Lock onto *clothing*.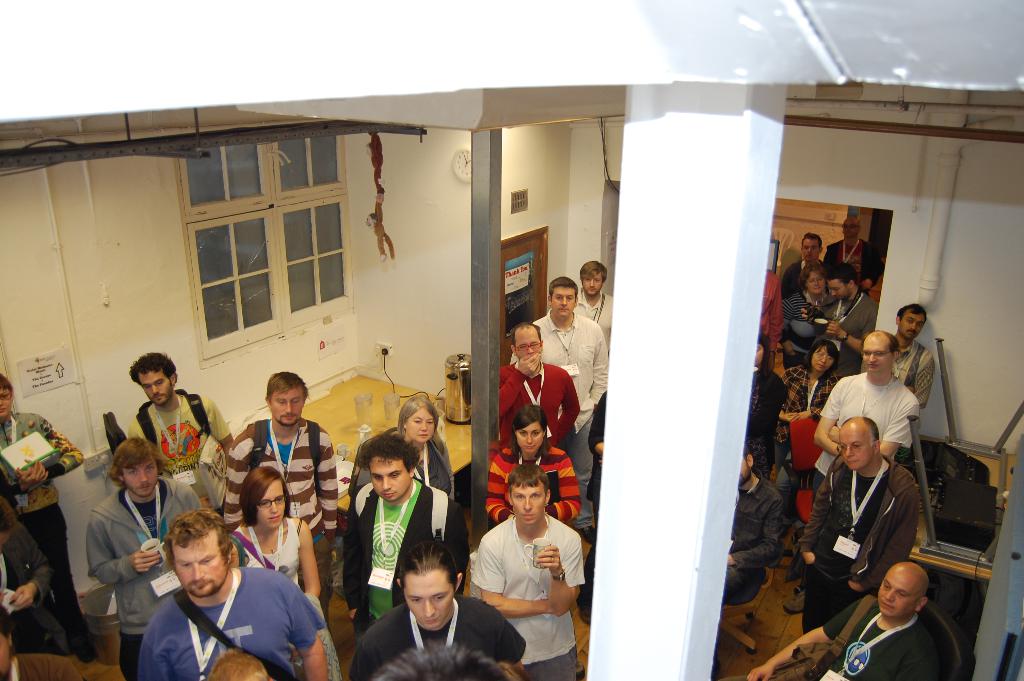
Locked: (x1=761, y1=269, x2=787, y2=363).
